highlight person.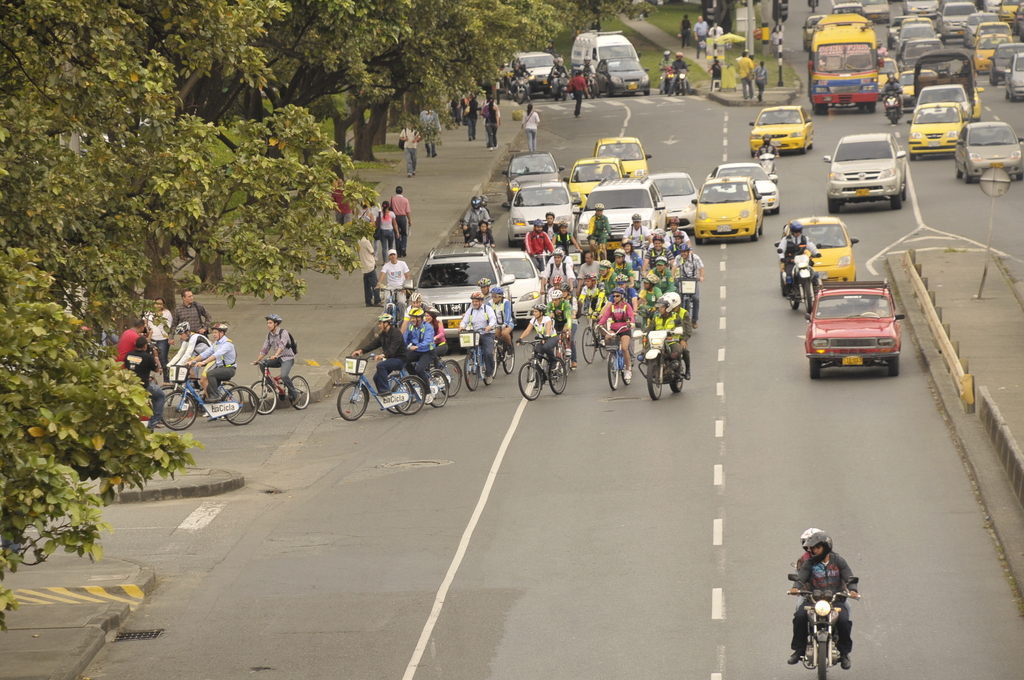
Highlighted region: 144, 298, 174, 362.
